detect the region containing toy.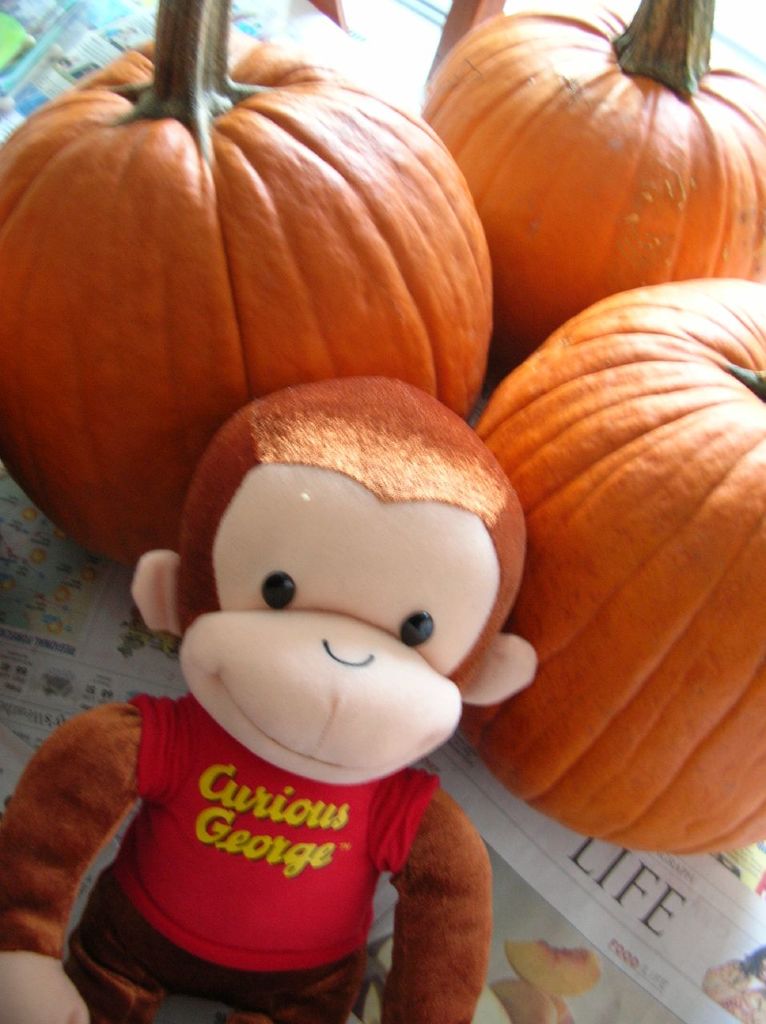
box=[74, 345, 534, 1022].
